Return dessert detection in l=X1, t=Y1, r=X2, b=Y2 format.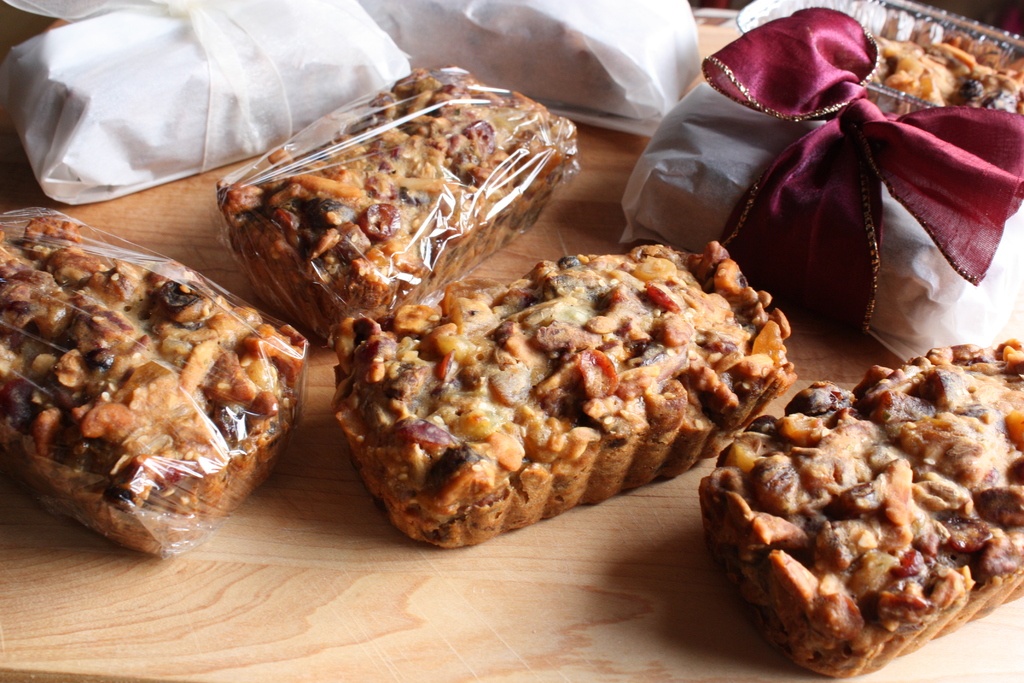
l=0, t=213, r=308, b=559.
